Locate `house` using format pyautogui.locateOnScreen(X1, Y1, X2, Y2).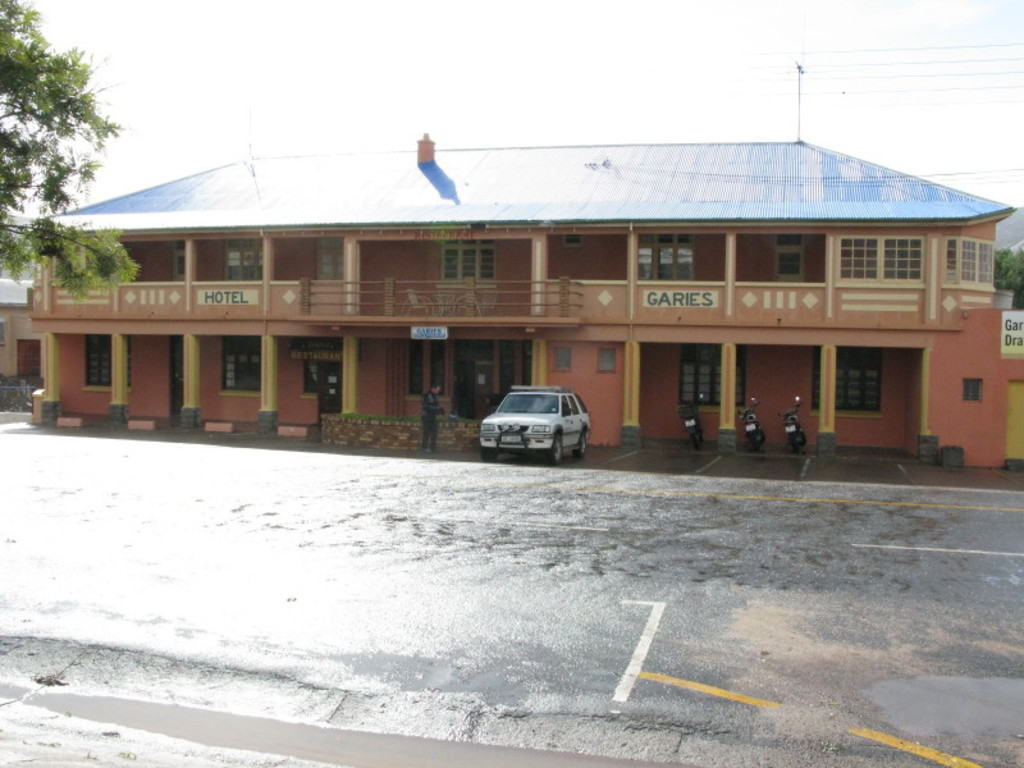
pyautogui.locateOnScreen(0, 270, 52, 404).
